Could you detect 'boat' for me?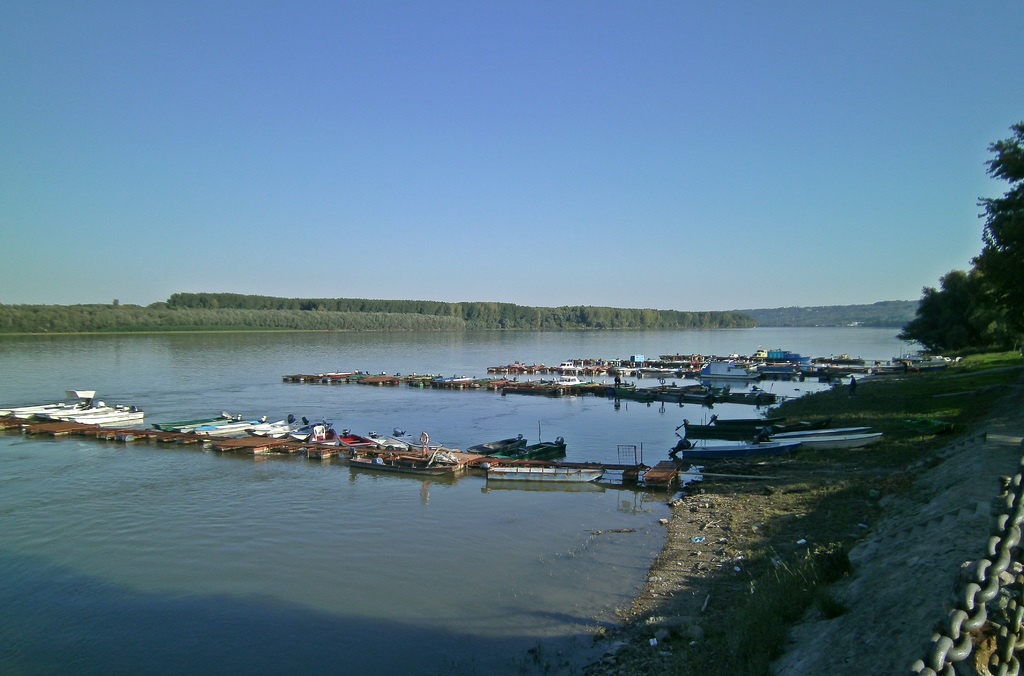
Detection result: <region>556, 361, 579, 367</region>.
